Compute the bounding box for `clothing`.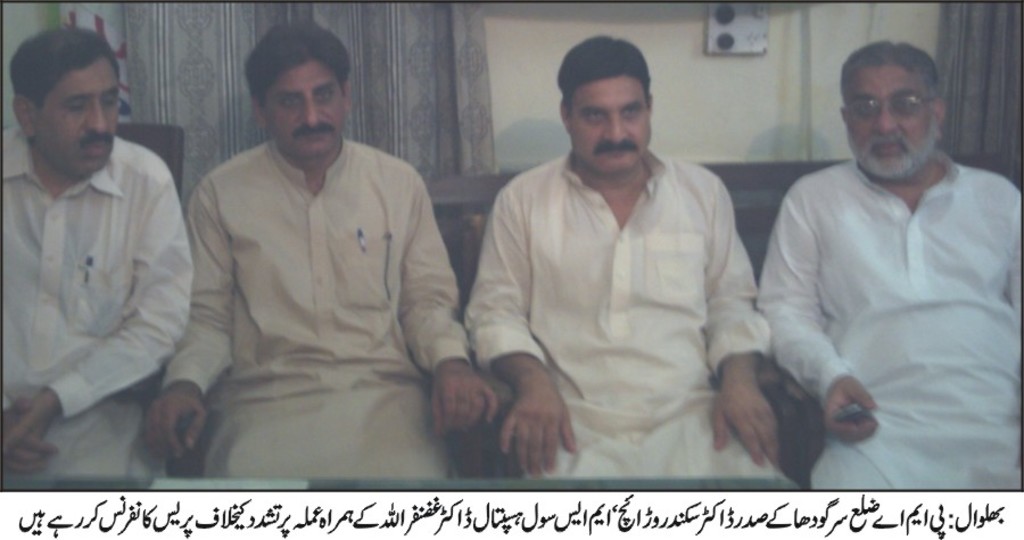
<box>752,160,1023,490</box>.
